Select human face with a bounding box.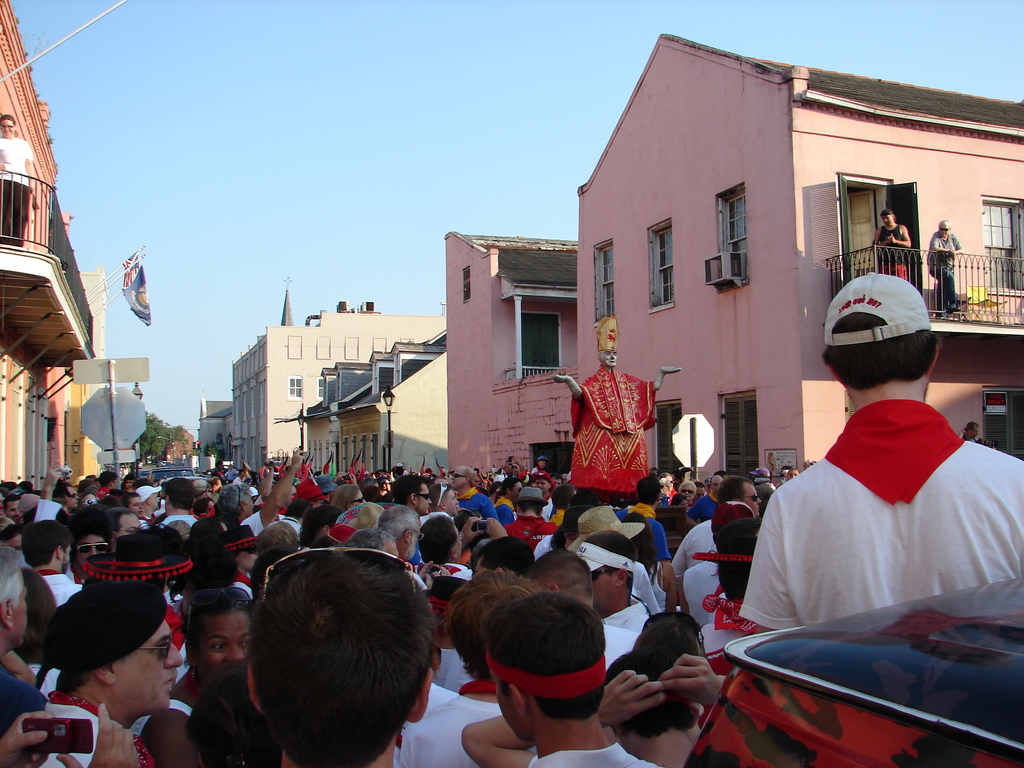
[198, 613, 250, 685].
